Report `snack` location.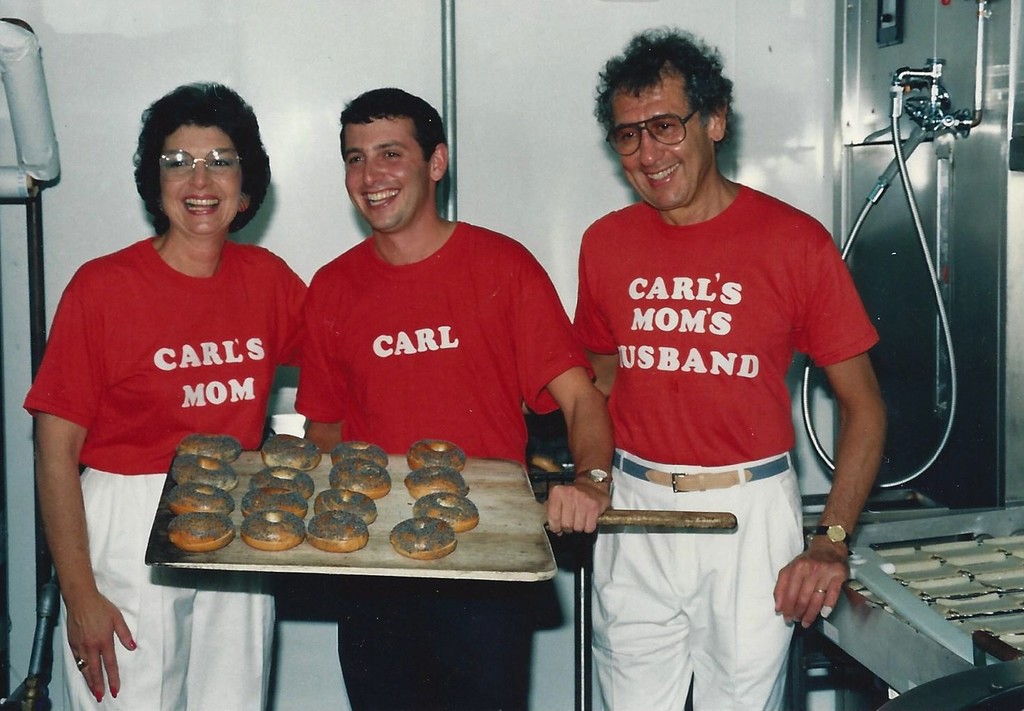
Report: {"left": 407, "top": 437, "right": 468, "bottom": 471}.
